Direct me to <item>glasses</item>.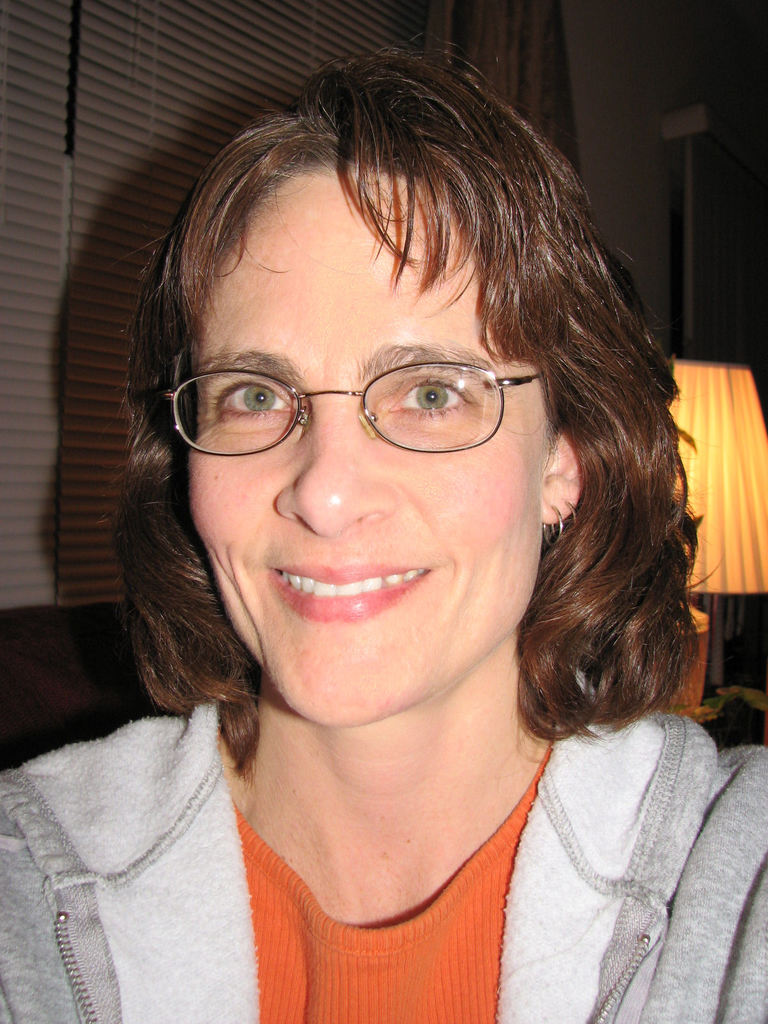
Direction: x1=150 y1=360 x2=559 y2=474.
